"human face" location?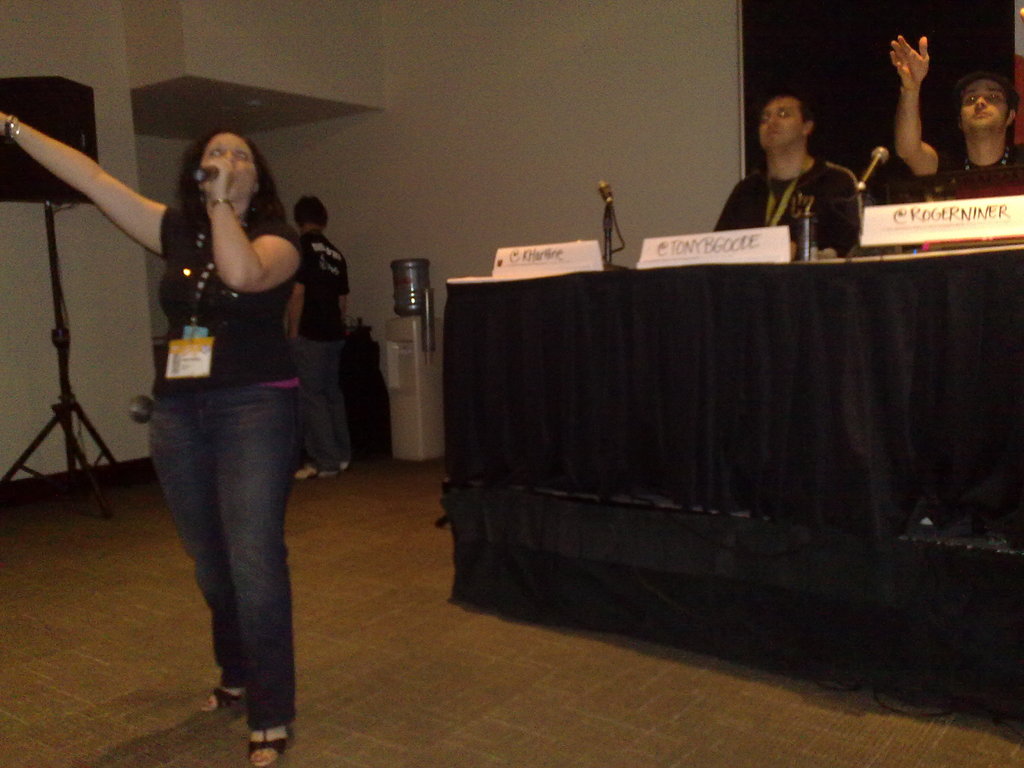
{"x1": 199, "y1": 129, "x2": 259, "y2": 199}
